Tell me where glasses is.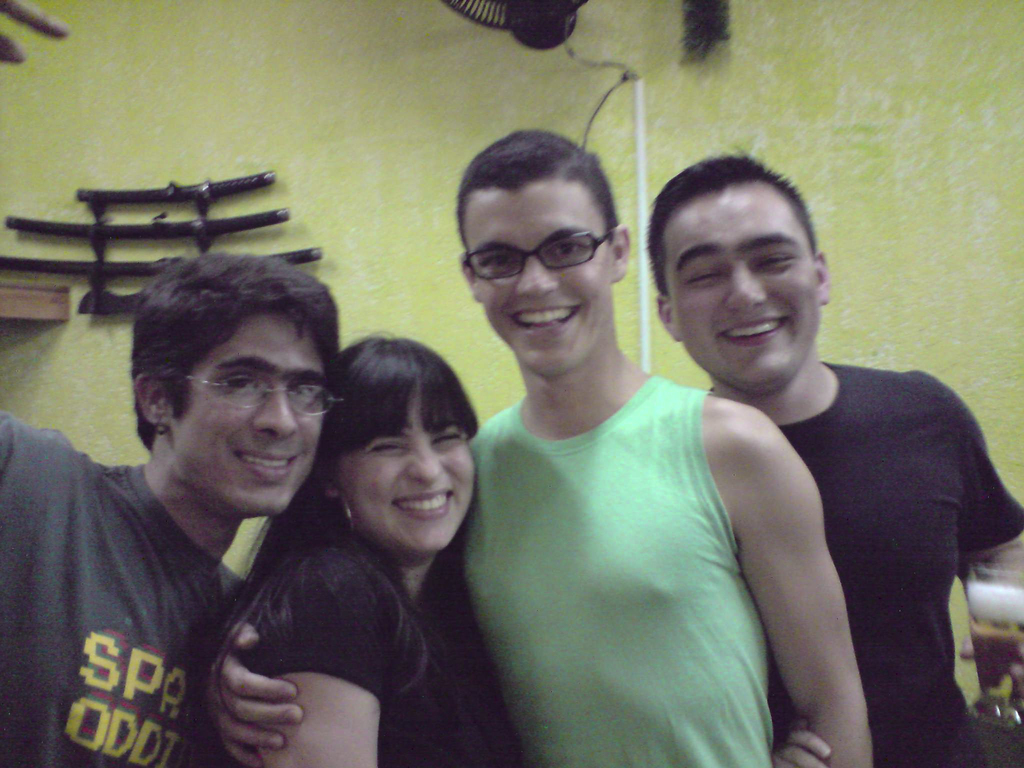
glasses is at (x1=172, y1=371, x2=346, y2=419).
